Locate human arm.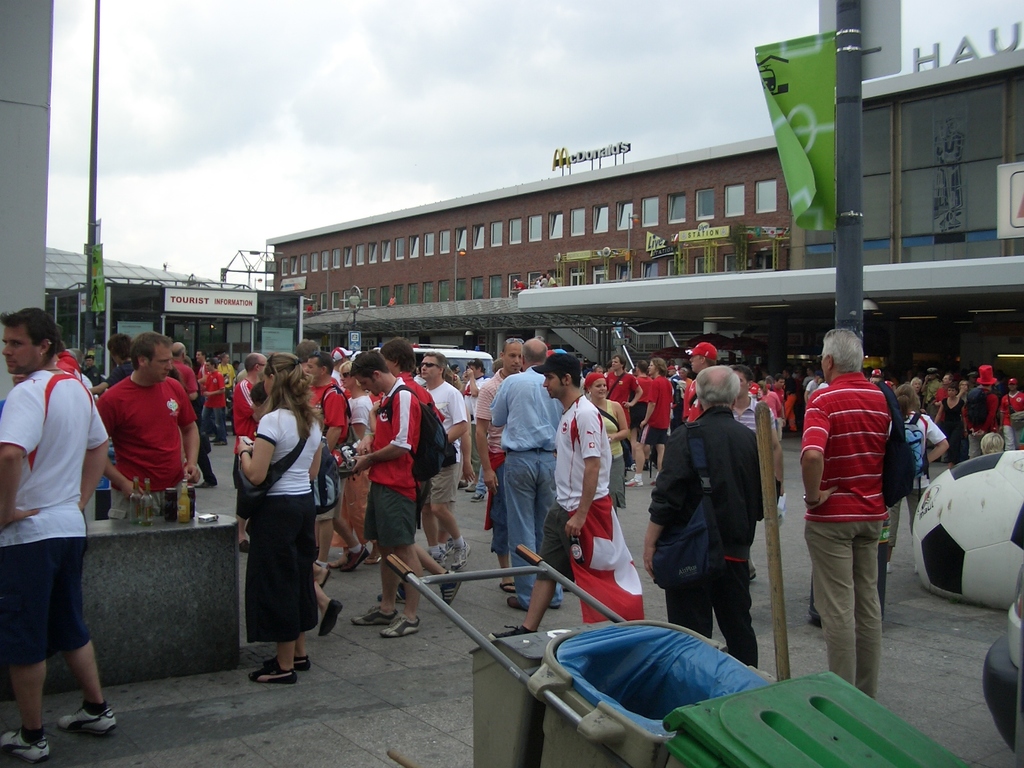
Bounding box: <bbox>0, 384, 55, 523</bbox>.
